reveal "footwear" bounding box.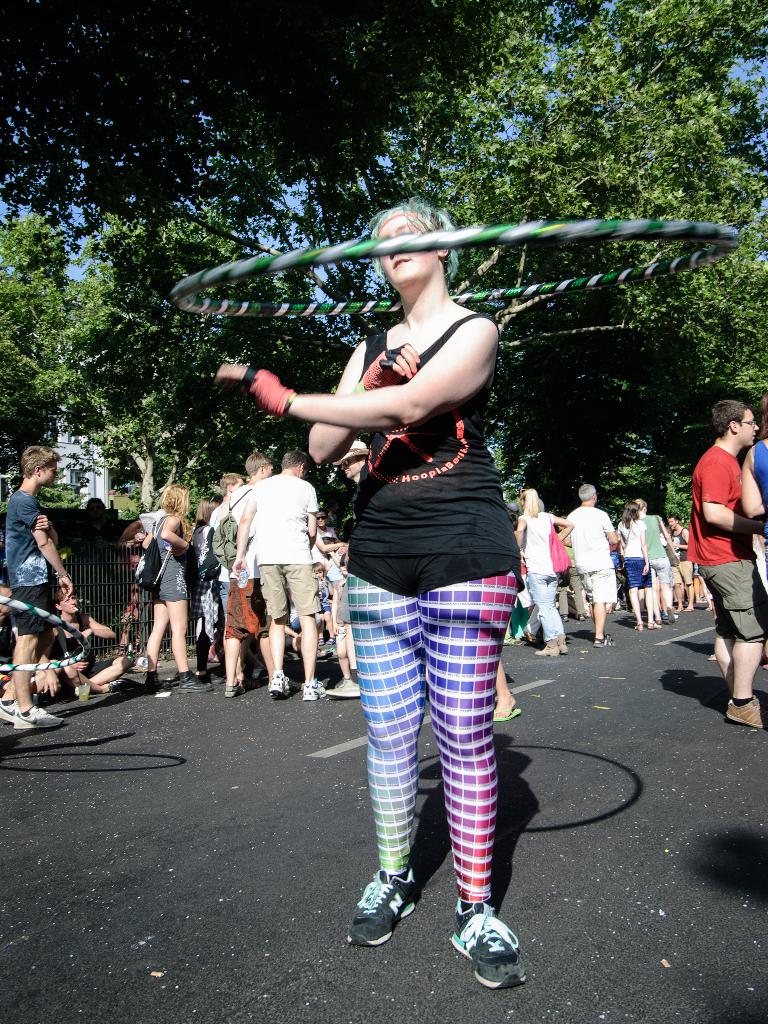
Revealed: locate(663, 611, 677, 618).
